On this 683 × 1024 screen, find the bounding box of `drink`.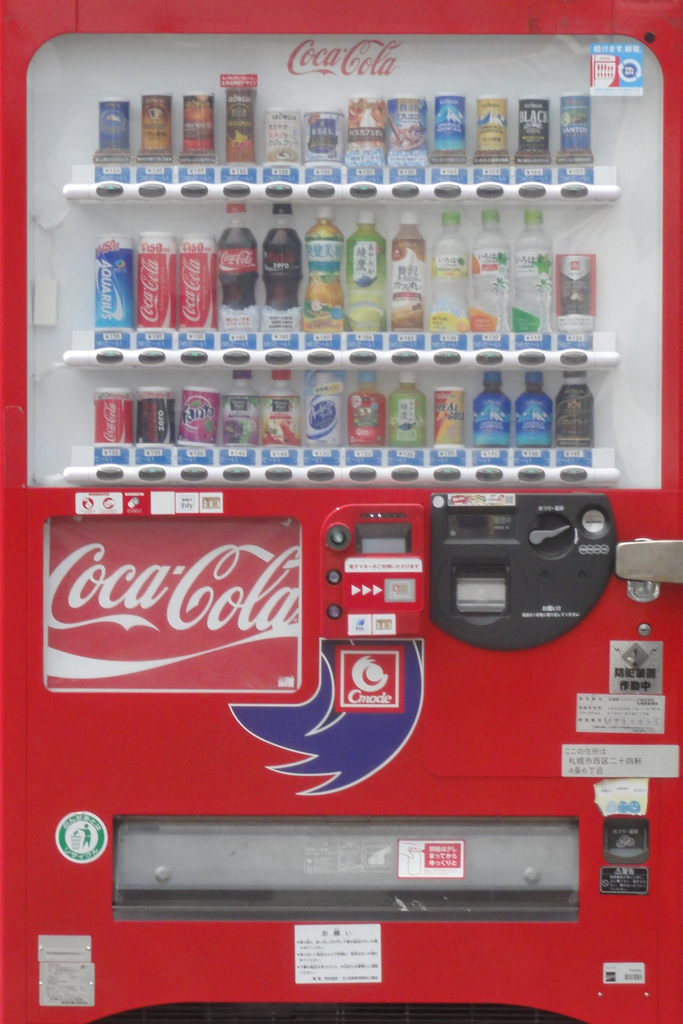
Bounding box: <box>509,209,551,332</box>.
